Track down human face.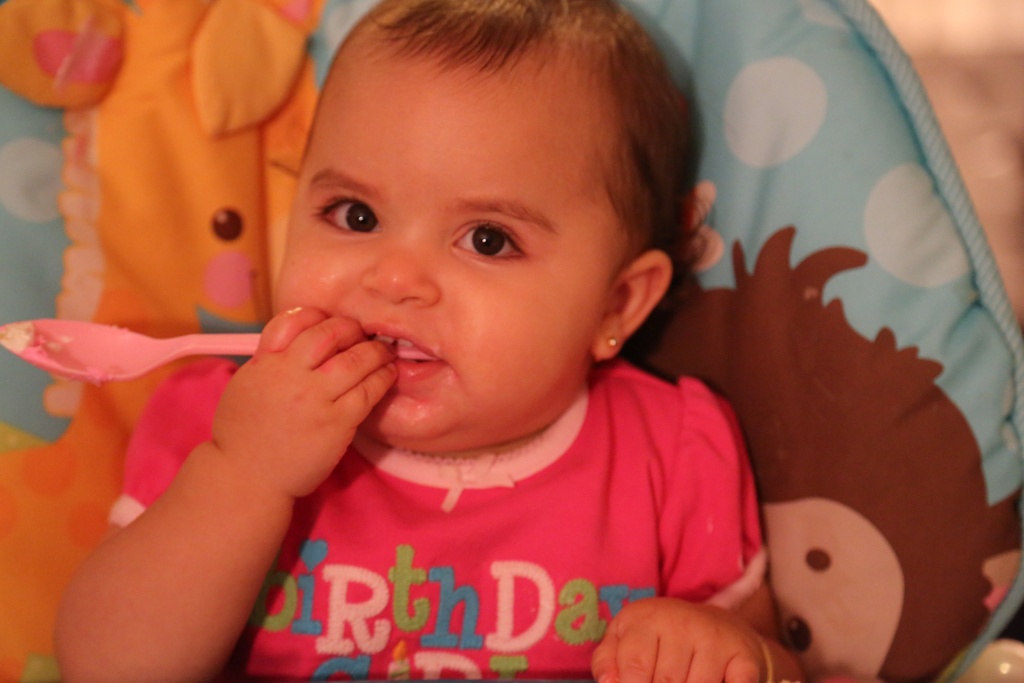
Tracked to [left=283, top=28, right=648, bottom=454].
